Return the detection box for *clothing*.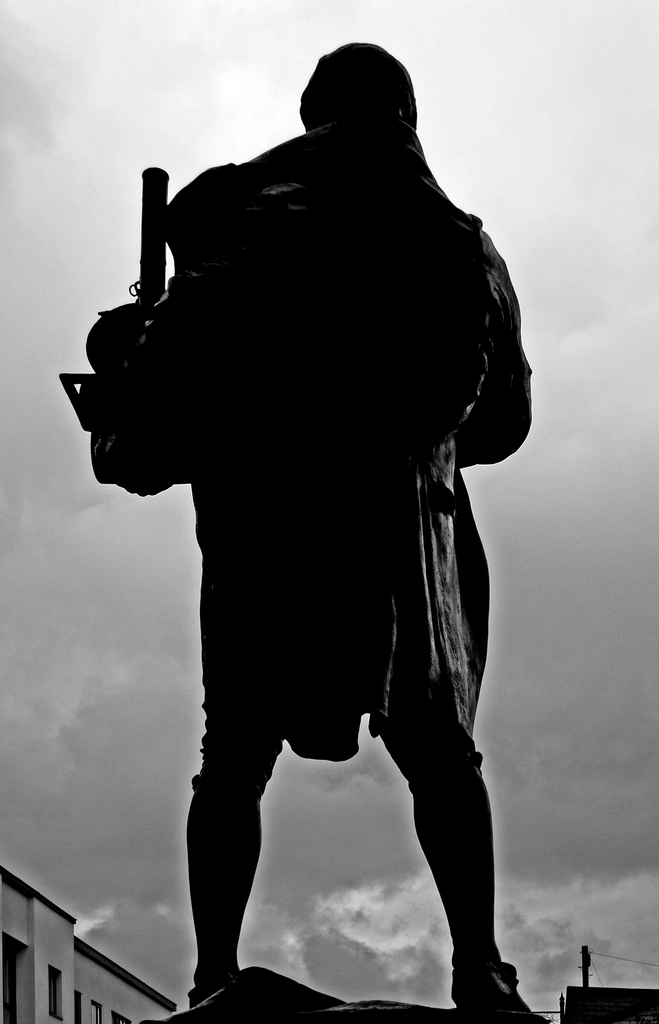
detection(120, 137, 515, 889).
